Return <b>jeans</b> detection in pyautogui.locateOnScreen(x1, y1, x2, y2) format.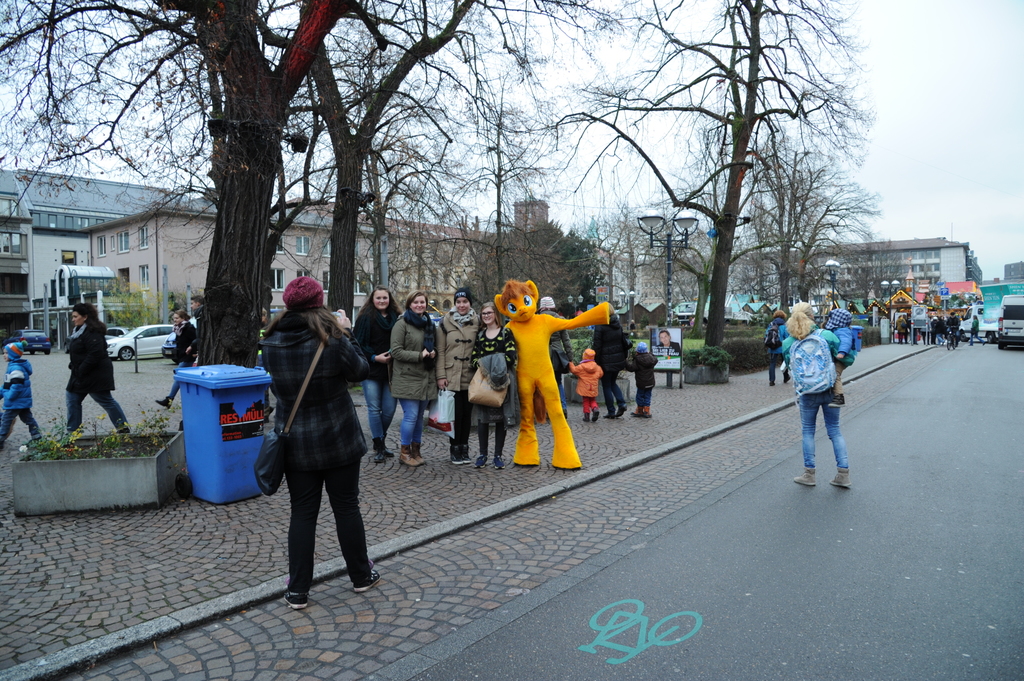
pyautogui.locateOnScreen(947, 321, 963, 342).
